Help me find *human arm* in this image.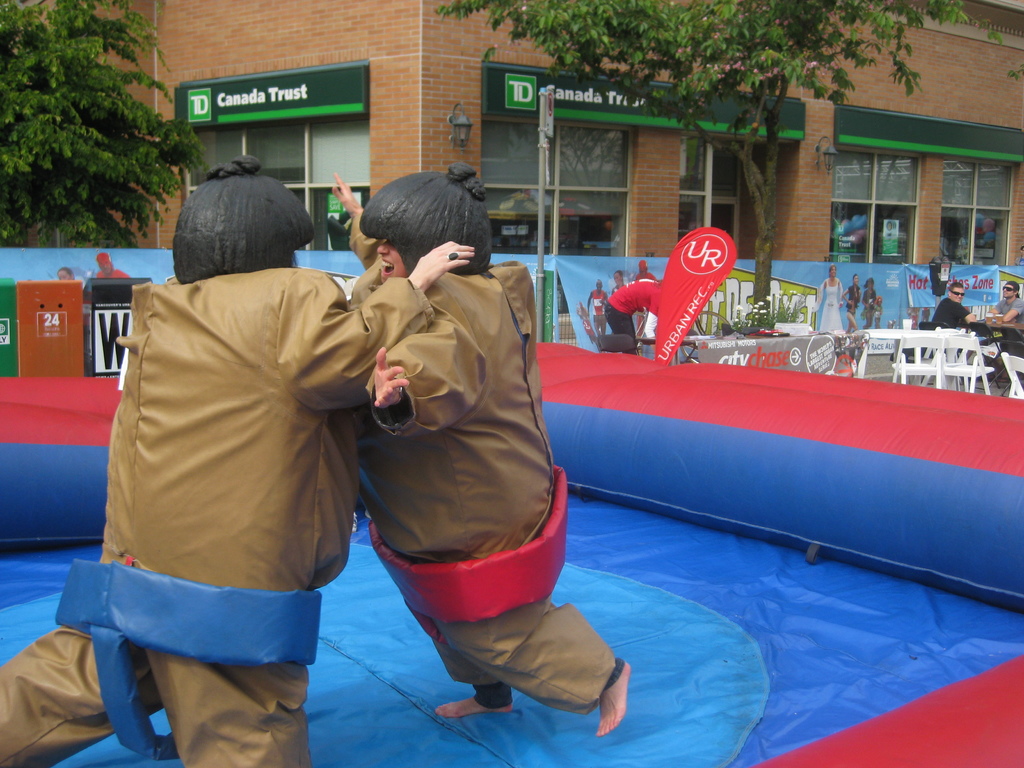
Found it: (837, 279, 845, 307).
